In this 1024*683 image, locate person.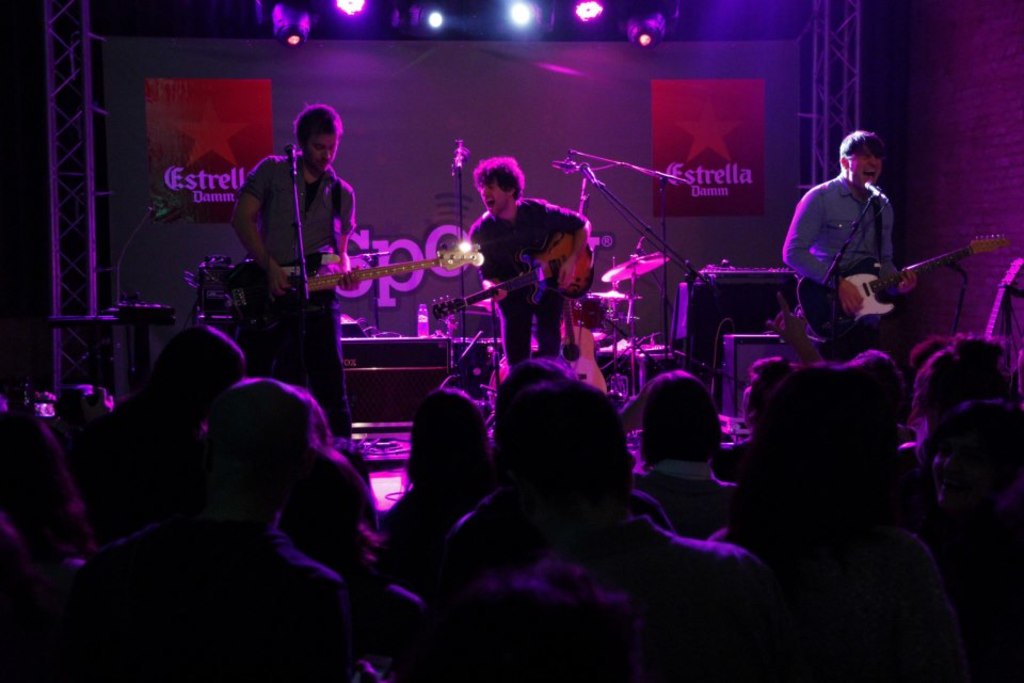
Bounding box: (464, 157, 592, 379).
